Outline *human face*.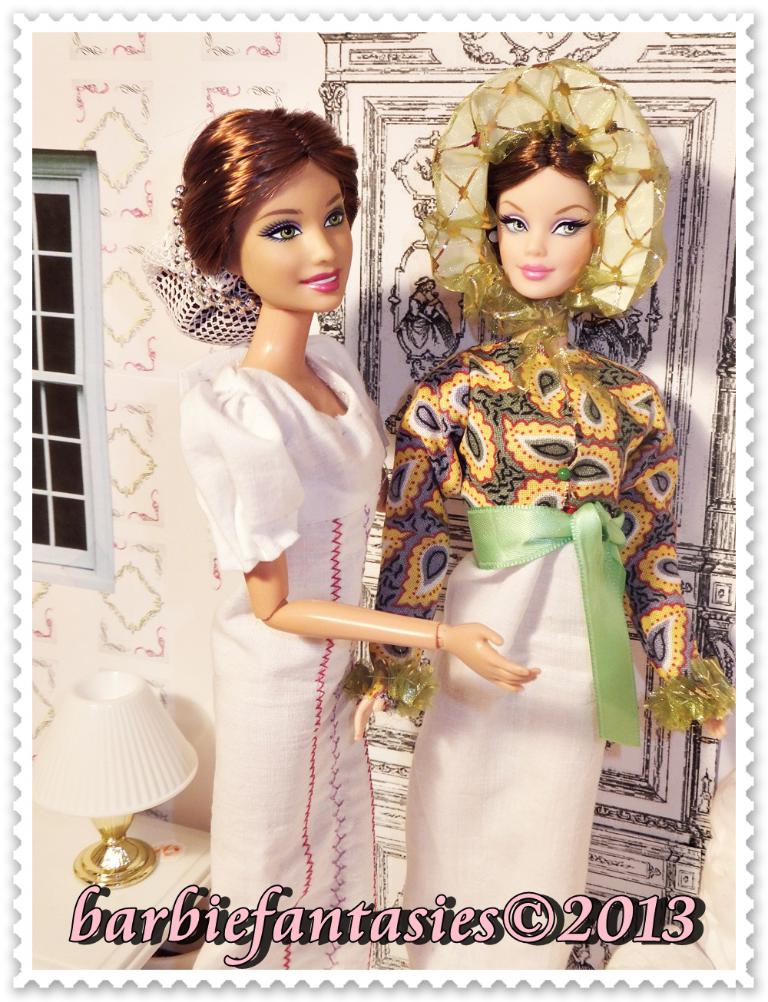
Outline: 495:172:598:306.
